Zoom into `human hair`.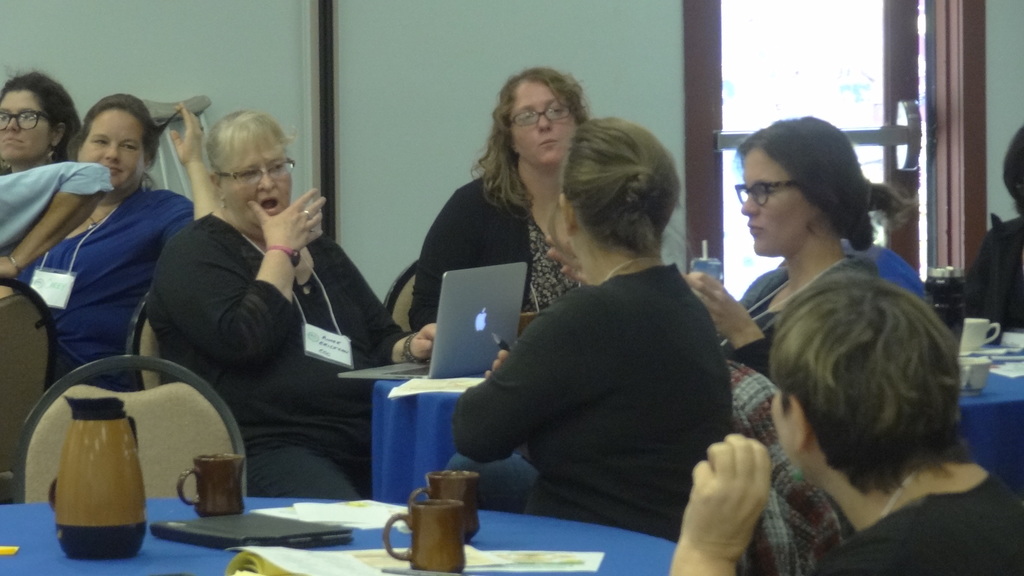
Zoom target: <box>80,85,184,188</box>.
